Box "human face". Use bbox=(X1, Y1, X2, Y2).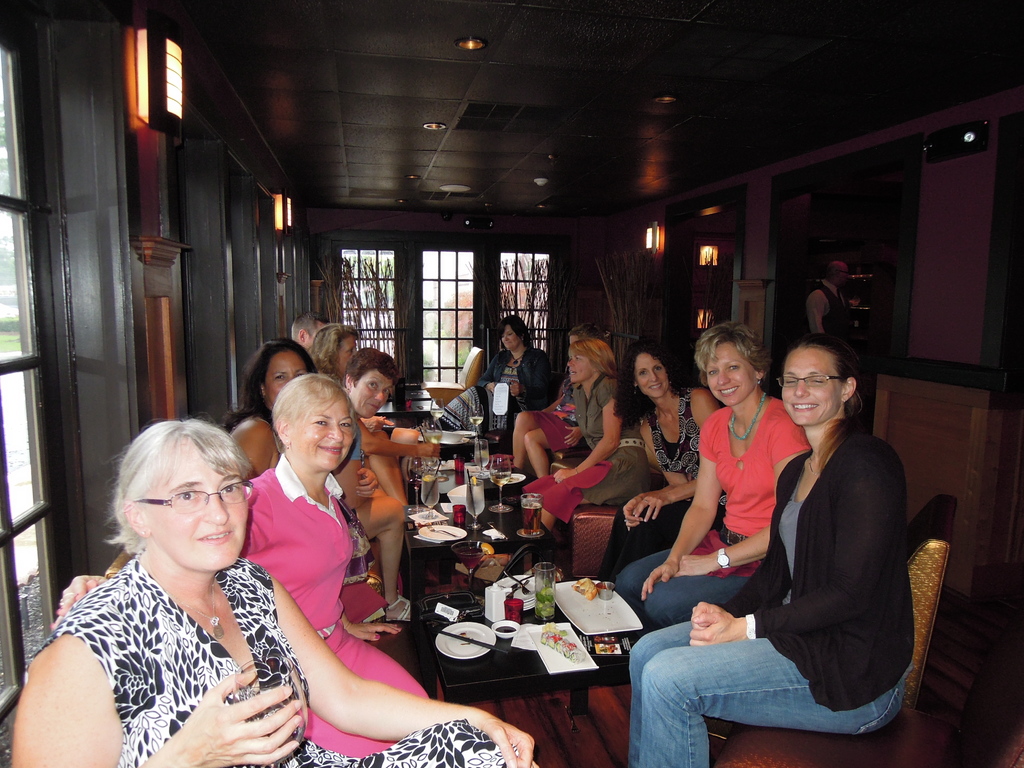
bbox=(287, 397, 352, 472).
